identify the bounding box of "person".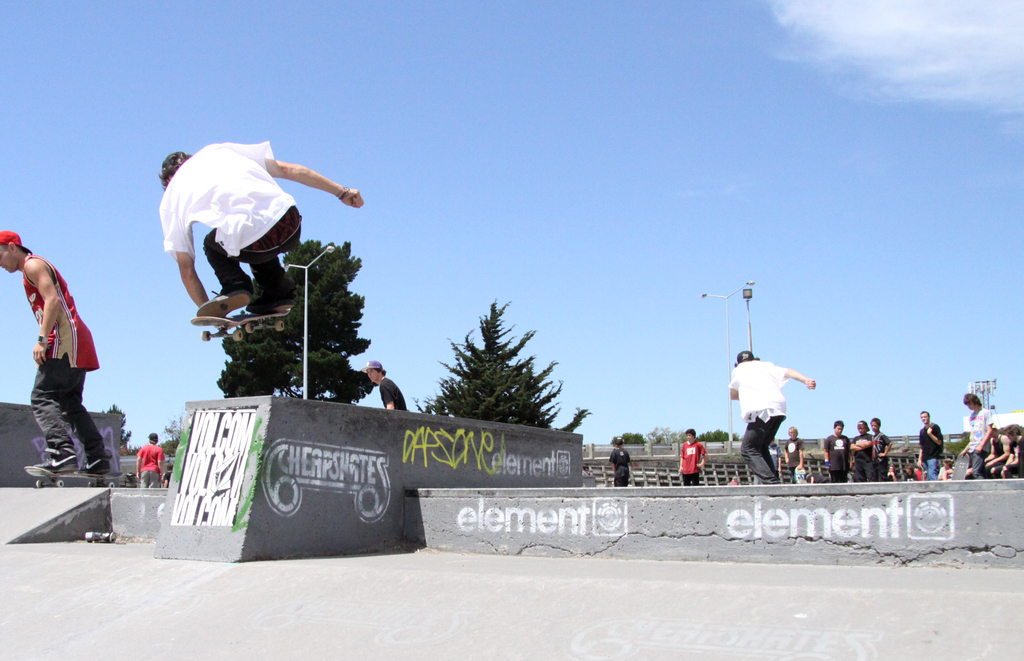
bbox=[149, 140, 373, 333].
